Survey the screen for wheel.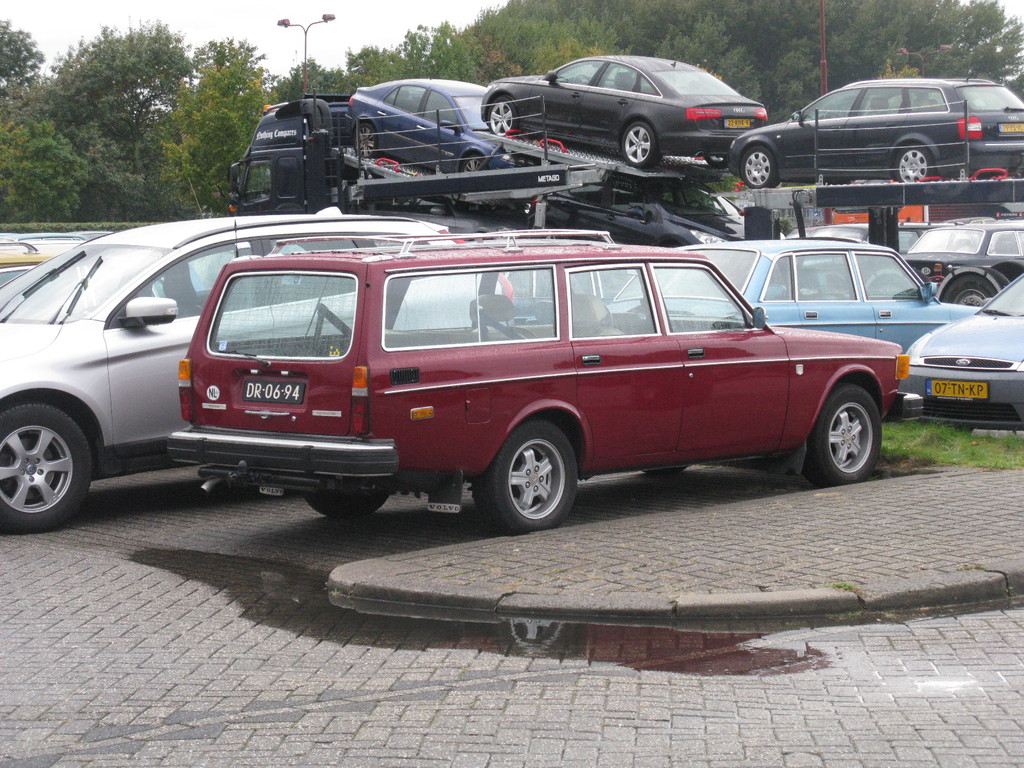
Survey found: [454,150,488,176].
